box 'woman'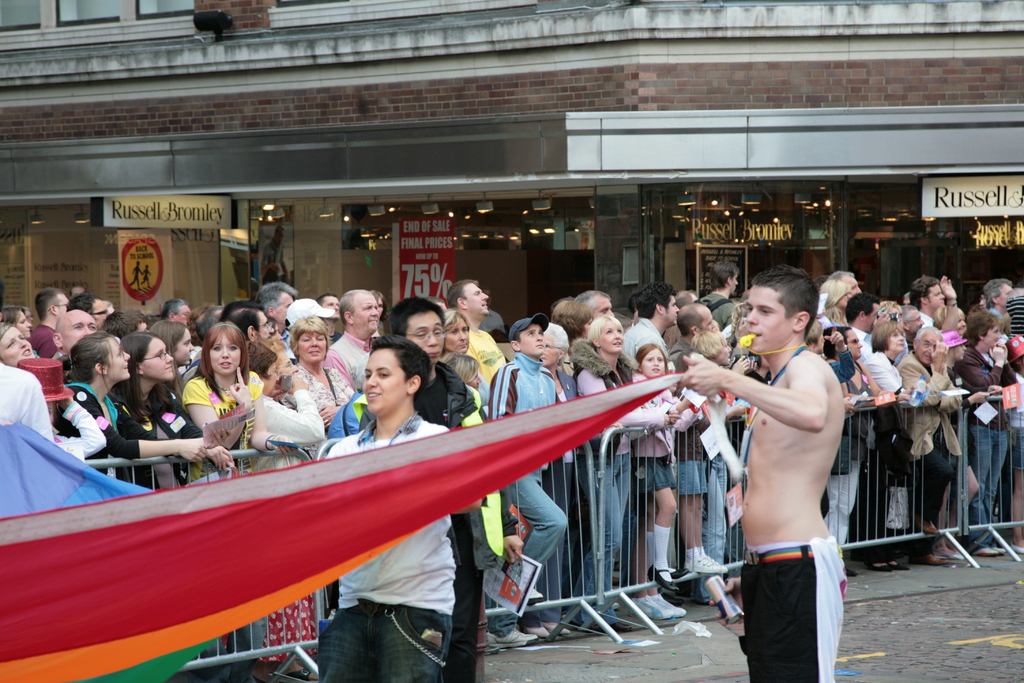
564 311 682 635
